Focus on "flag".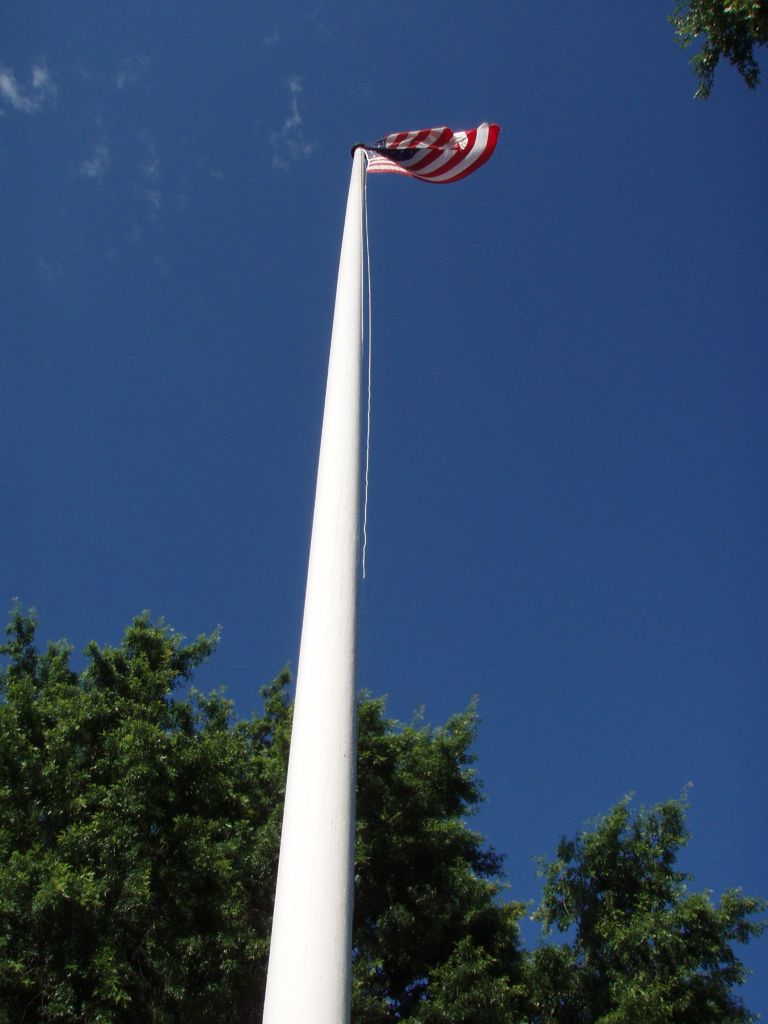
Focused at [361, 109, 506, 184].
